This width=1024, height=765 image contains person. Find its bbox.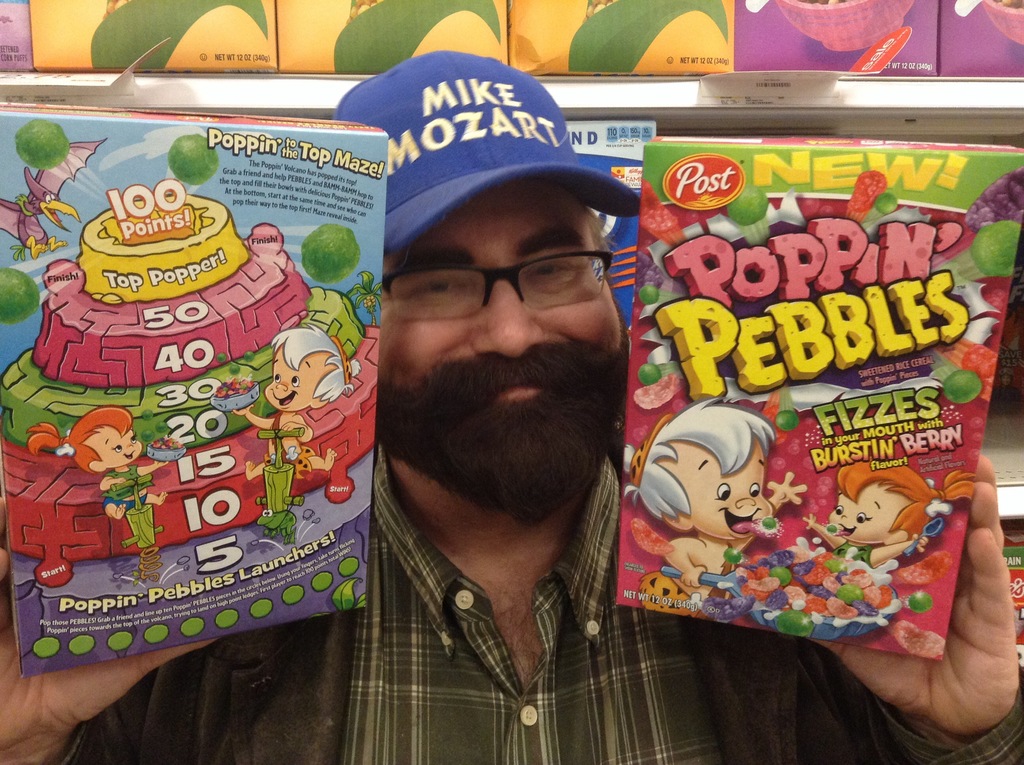
(left=0, top=52, right=1023, bottom=764).
